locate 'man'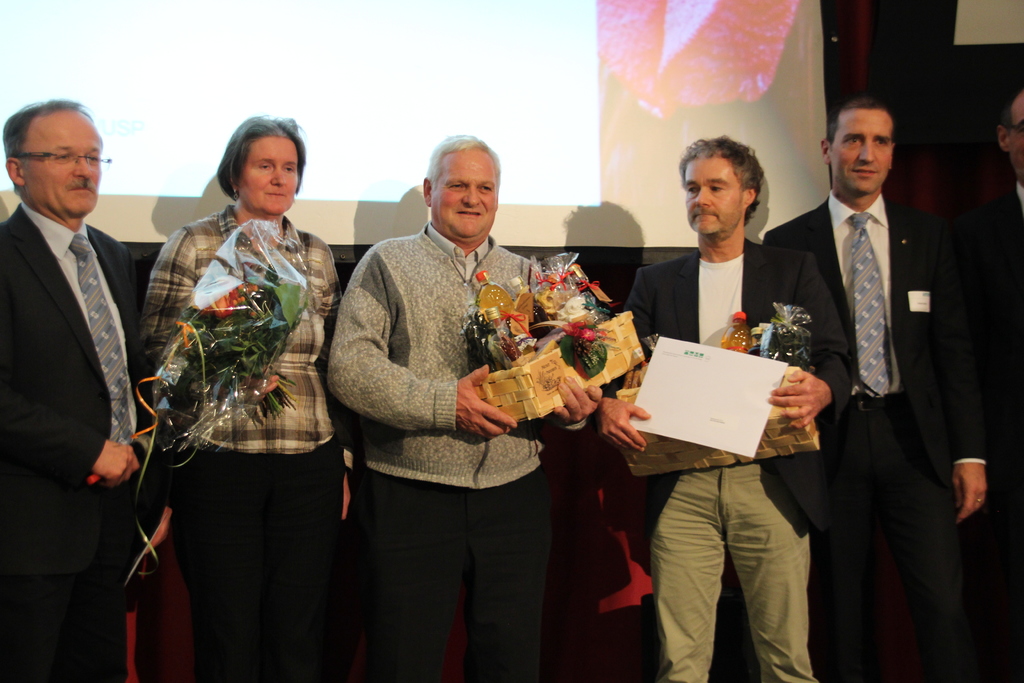
Rect(0, 99, 146, 682)
